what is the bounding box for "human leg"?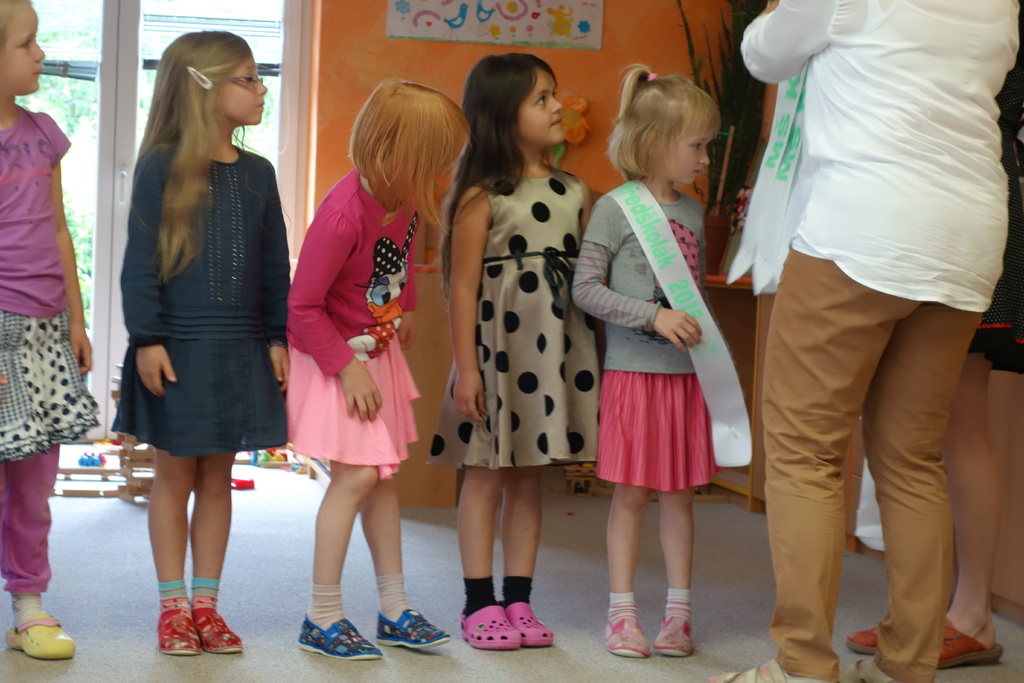
(left=706, top=245, right=924, bottom=682).
